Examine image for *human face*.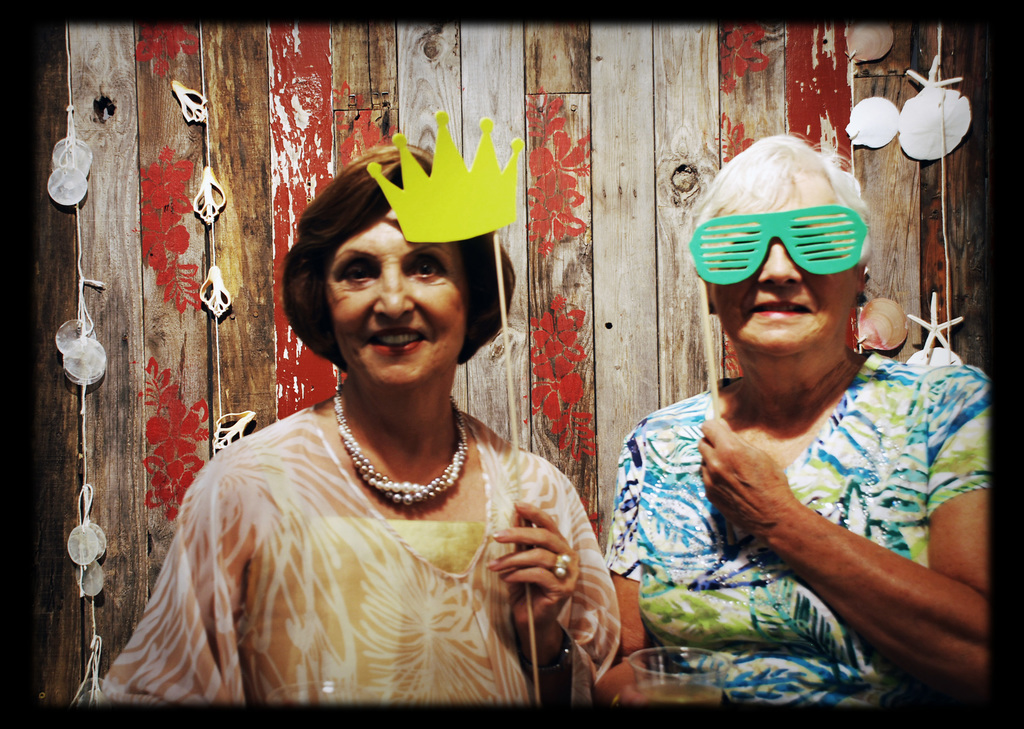
Examination result: <box>328,208,465,377</box>.
